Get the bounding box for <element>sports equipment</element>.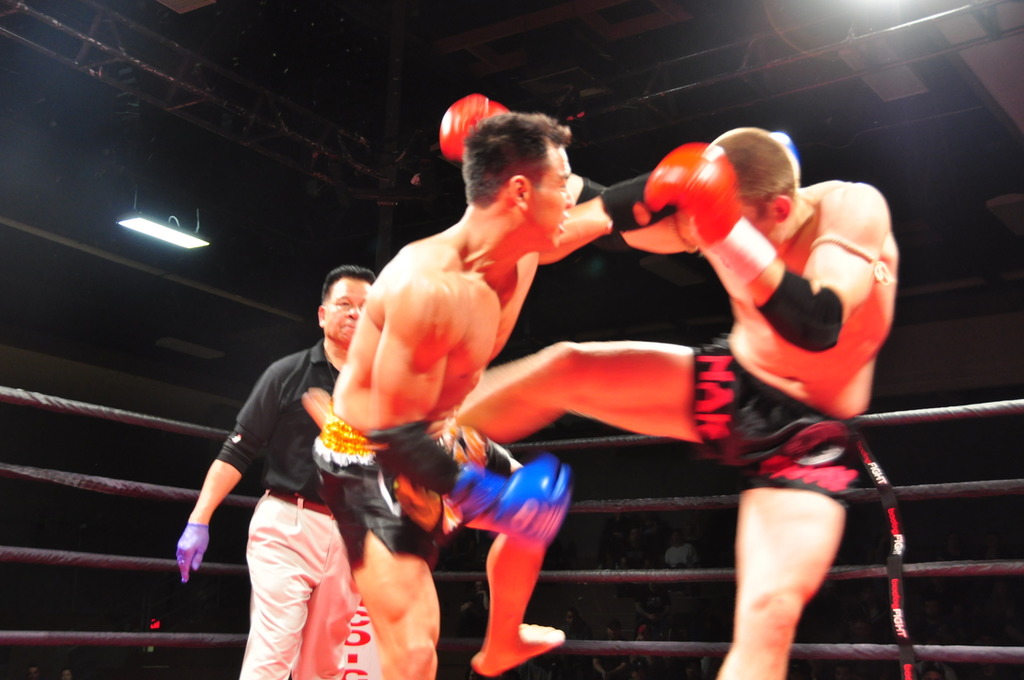
(x1=641, y1=140, x2=780, y2=291).
